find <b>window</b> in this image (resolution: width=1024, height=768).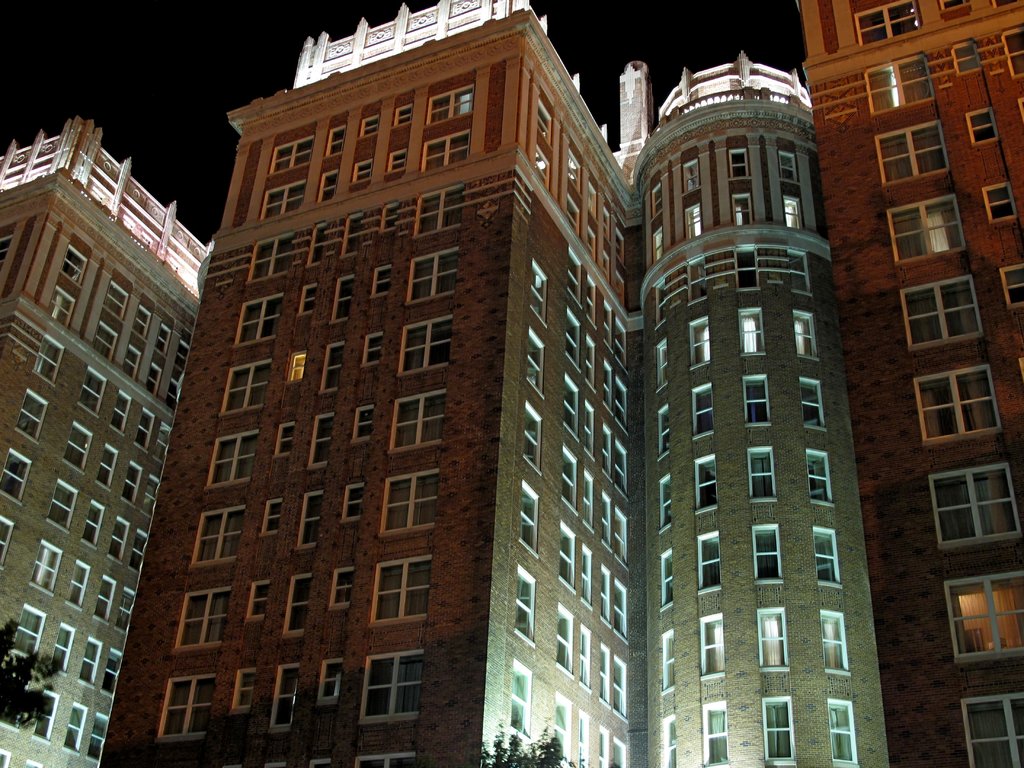
{"x1": 521, "y1": 410, "x2": 541, "y2": 465}.
